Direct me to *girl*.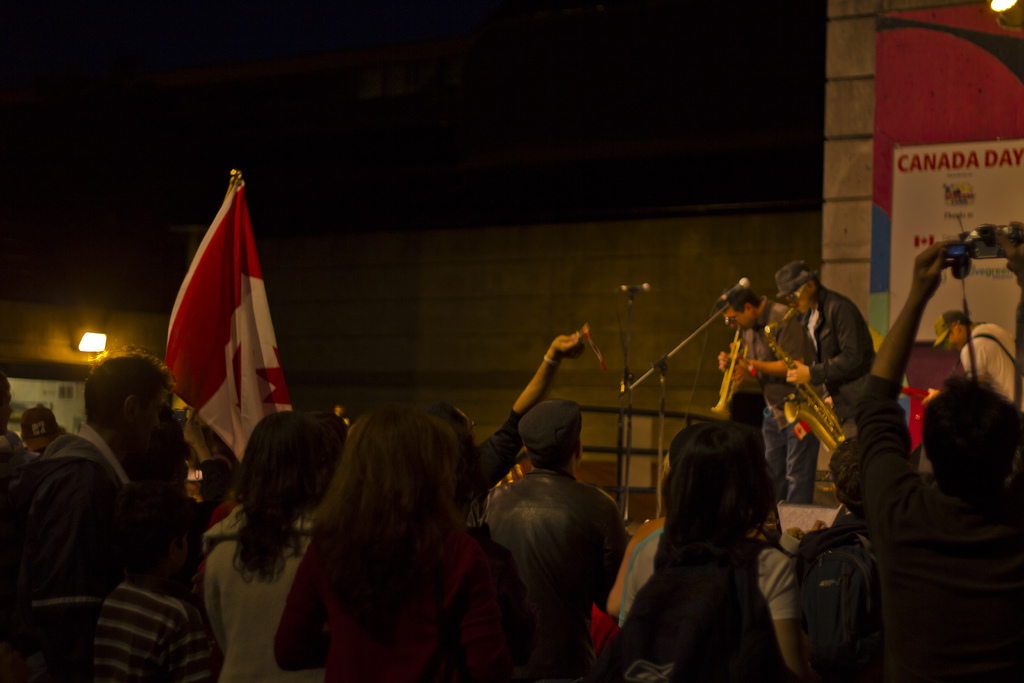
Direction: (x1=278, y1=407, x2=520, y2=682).
